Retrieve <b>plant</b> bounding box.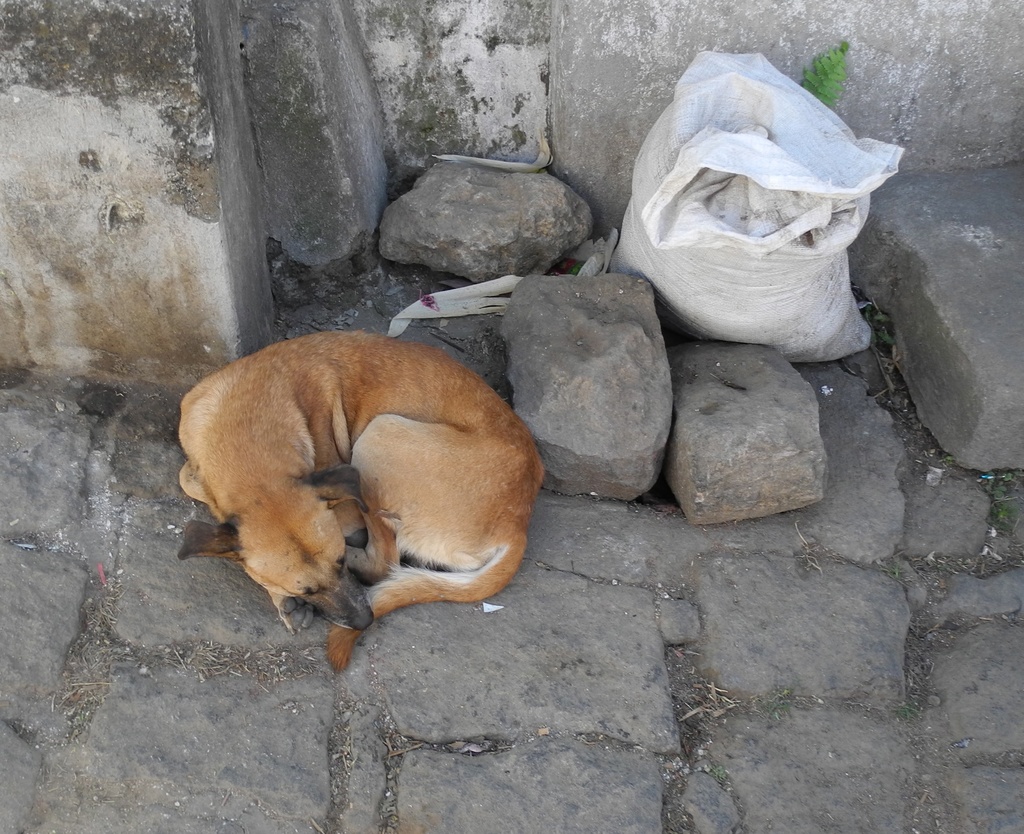
Bounding box: <bbox>803, 35, 842, 101</bbox>.
